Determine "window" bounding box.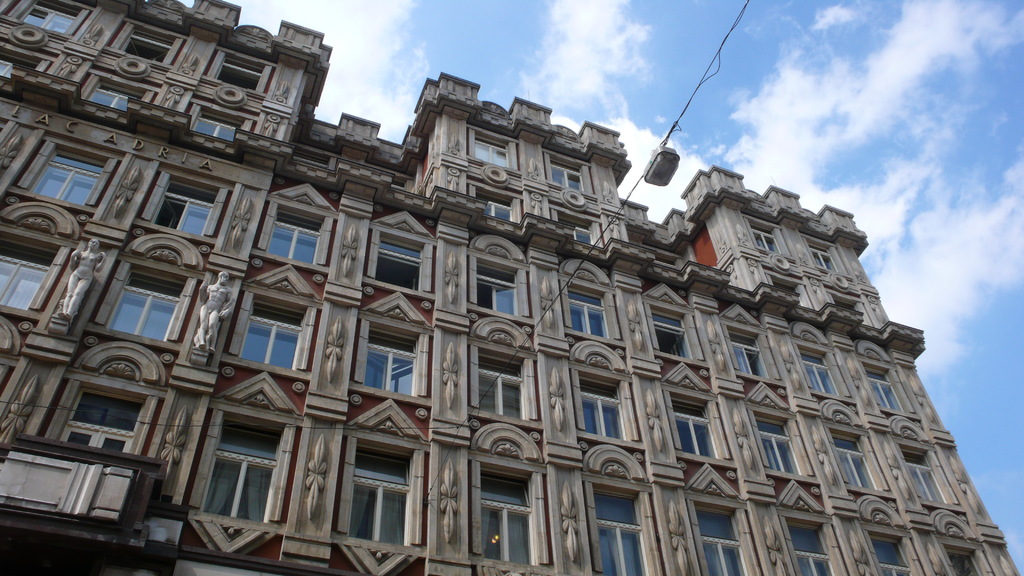
Determined: select_region(818, 399, 894, 499).
